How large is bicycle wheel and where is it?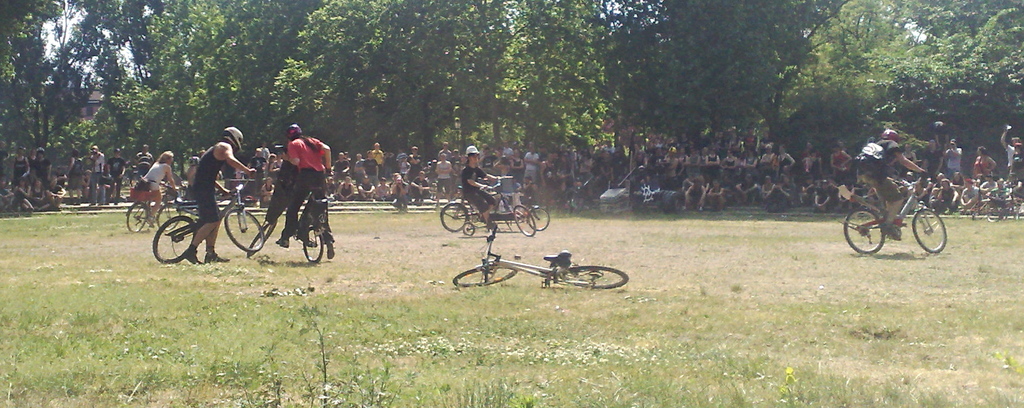
Bounding box: (x1=123, y1=197, x2=150, y2=230).
